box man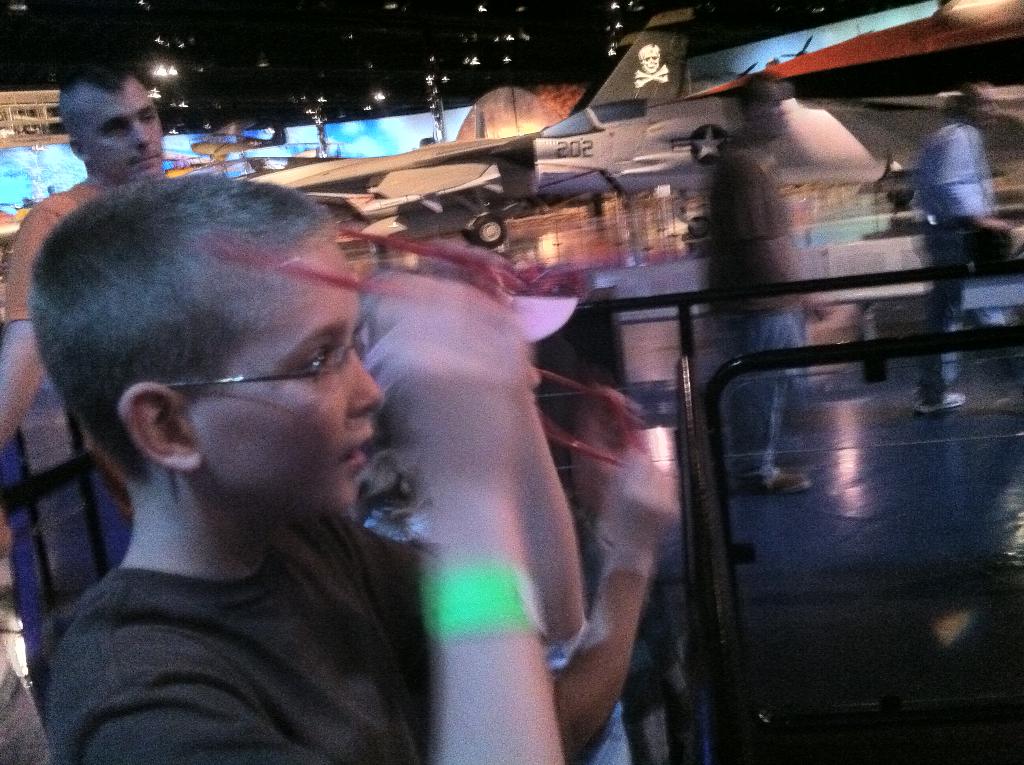
<region>0, 62, 188, 526</region>
